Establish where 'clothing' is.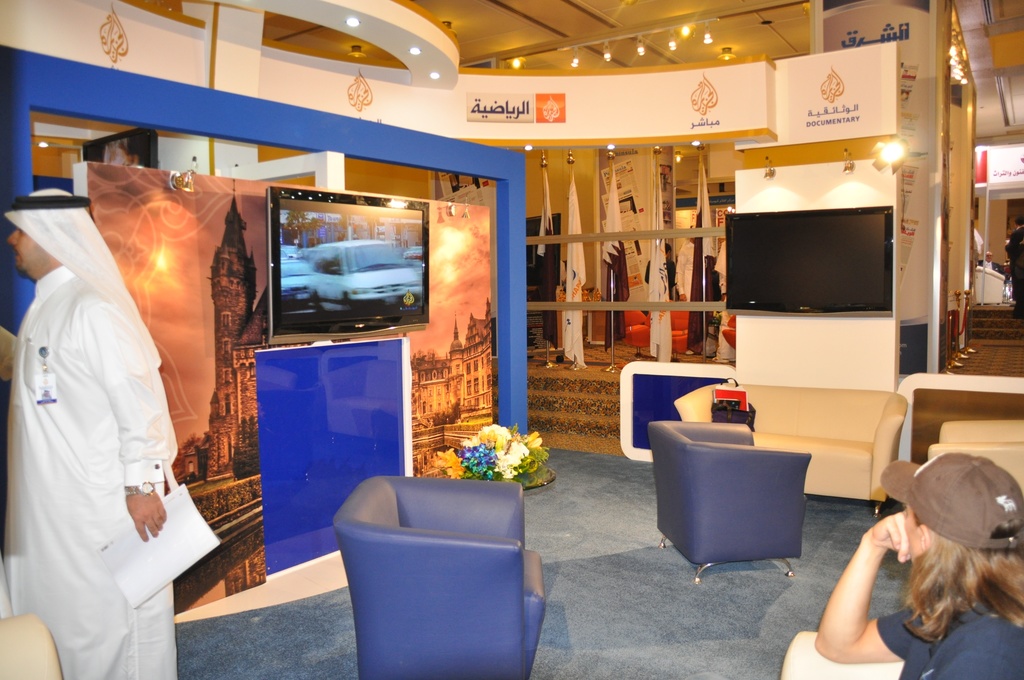
Established at detection(2, 186, 182, 679).
